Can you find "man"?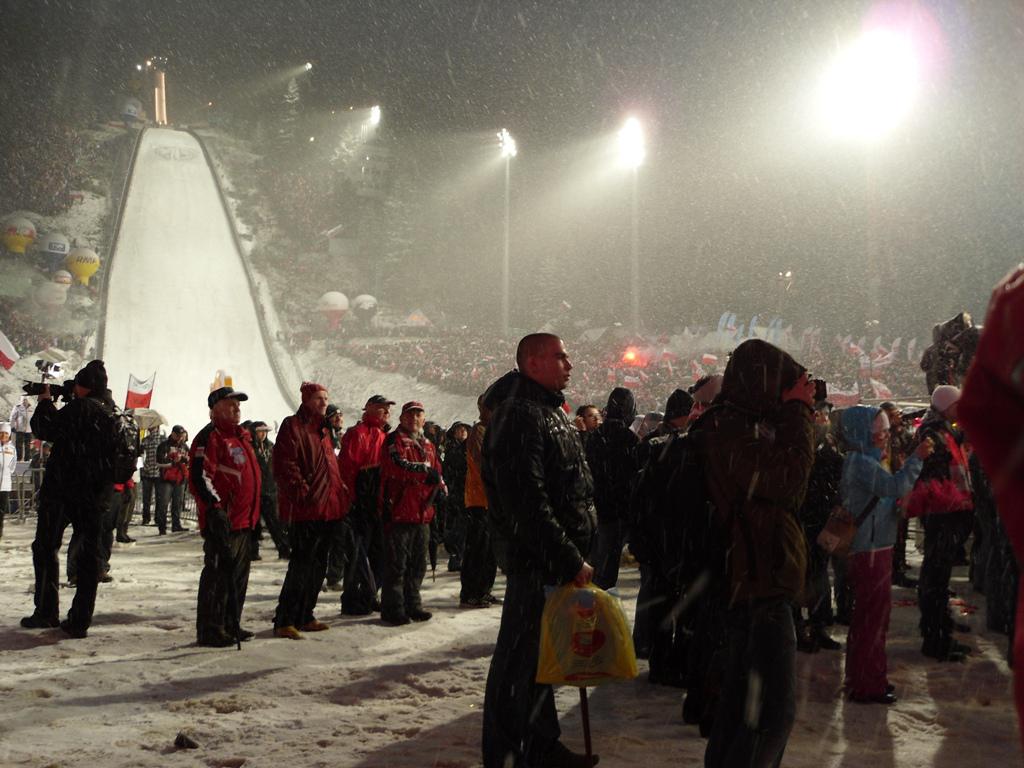
Yes, bounding box: Rect(136, 423, 171, 522).
